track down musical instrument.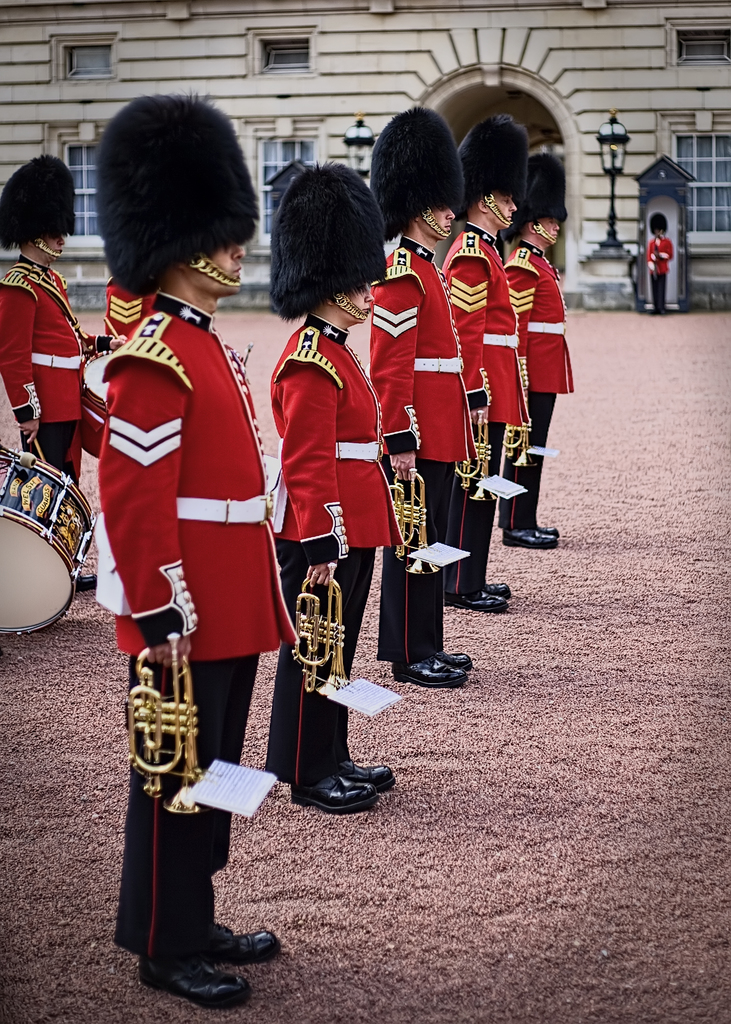
Tracked to crop(122, 616, 232, 819).
